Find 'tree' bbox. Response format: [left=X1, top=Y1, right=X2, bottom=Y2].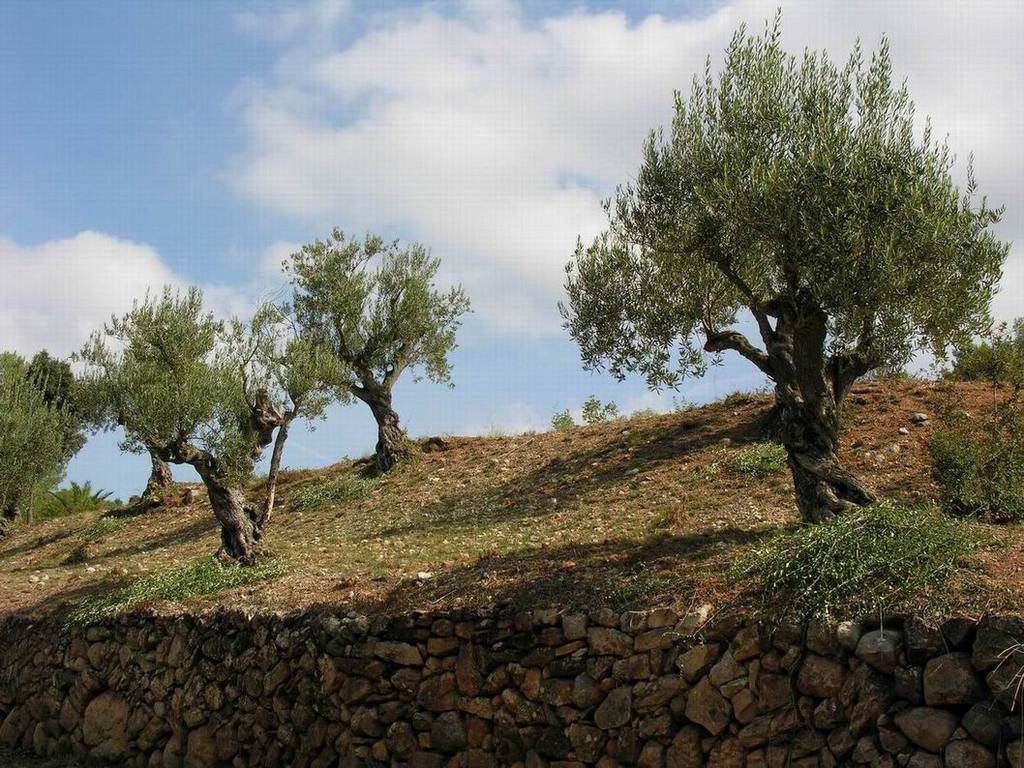
[left=279, top=220, right=469, bottom=475].
